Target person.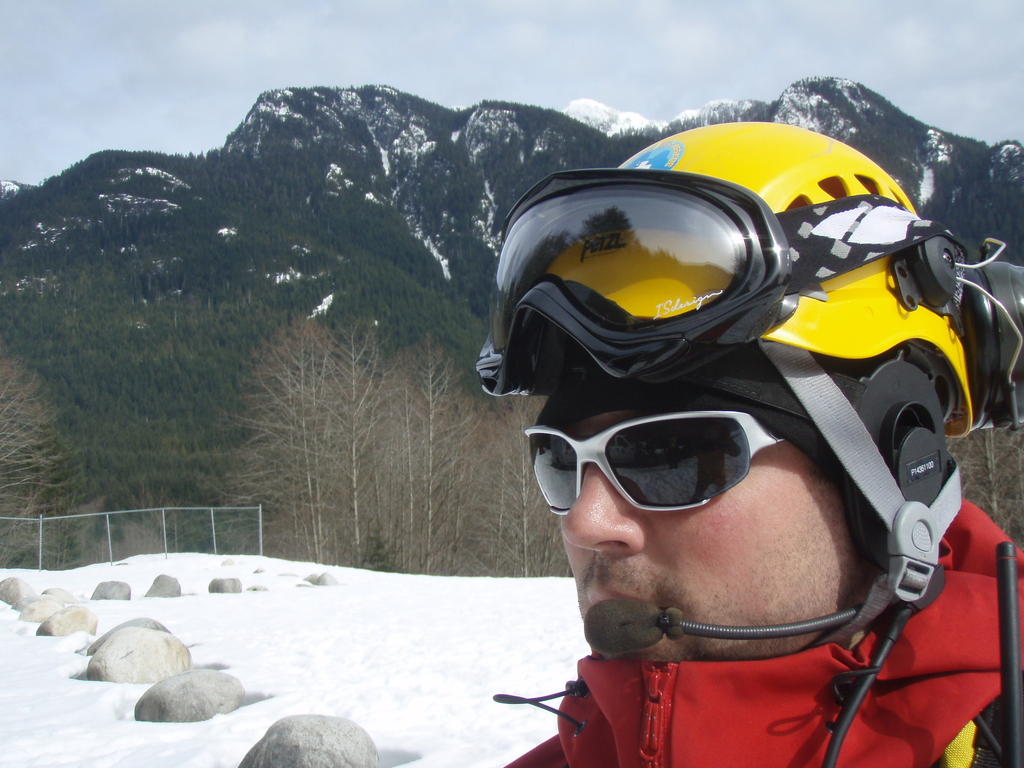
Target region: 434:106:990:756.
